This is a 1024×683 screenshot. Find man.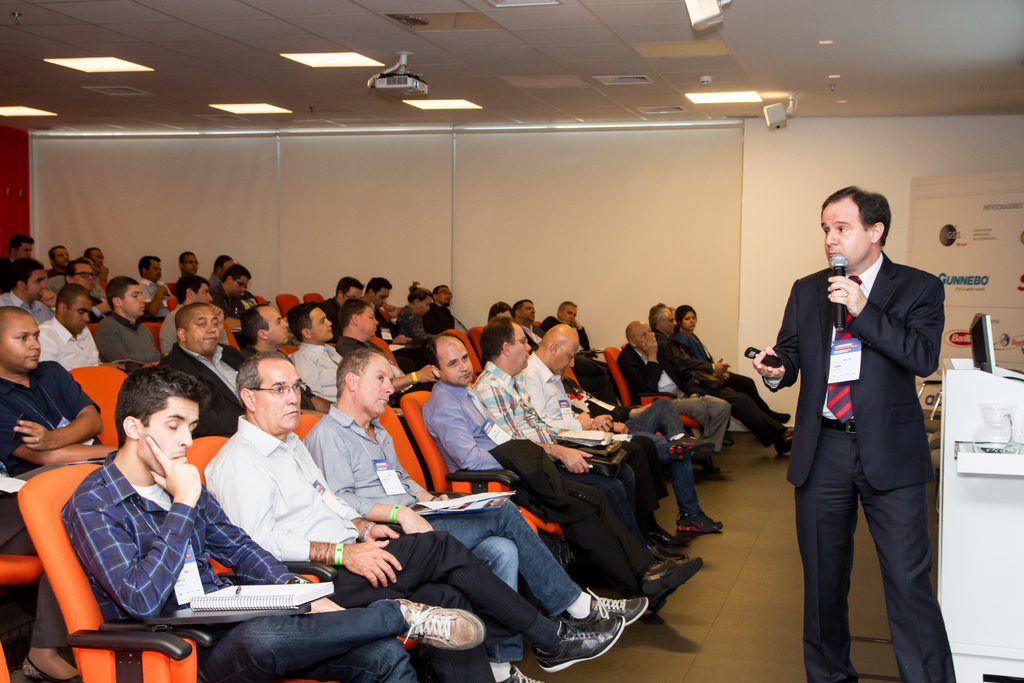
Bounding box: rect(138, 251, 175, 309).
